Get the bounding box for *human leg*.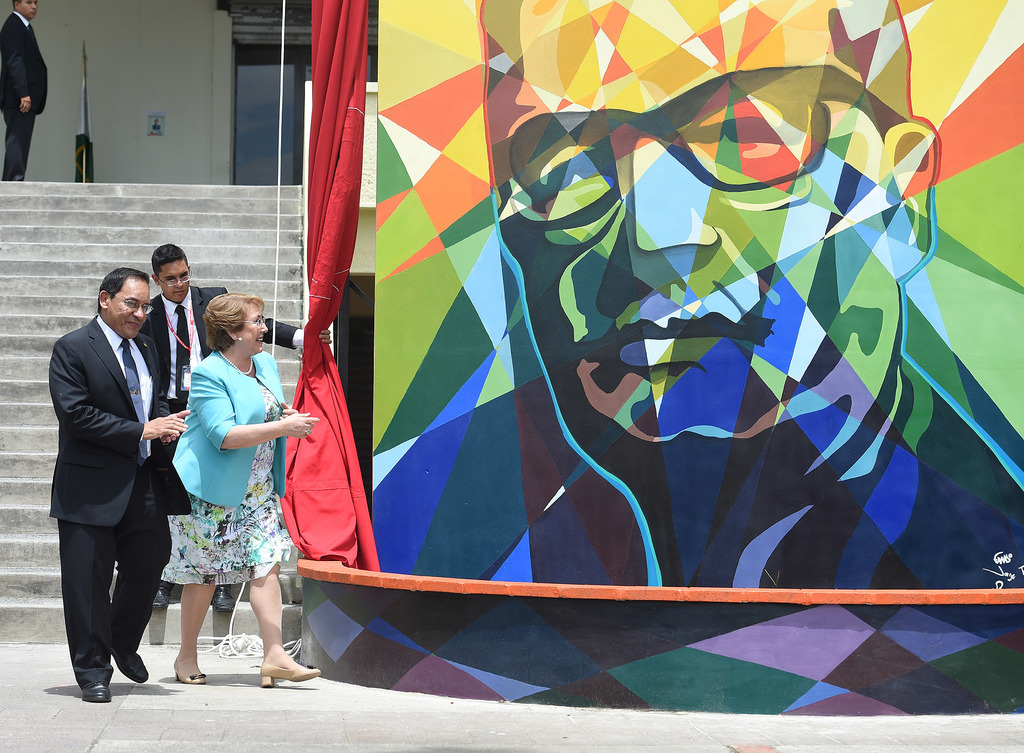
[99,465,167,684].
